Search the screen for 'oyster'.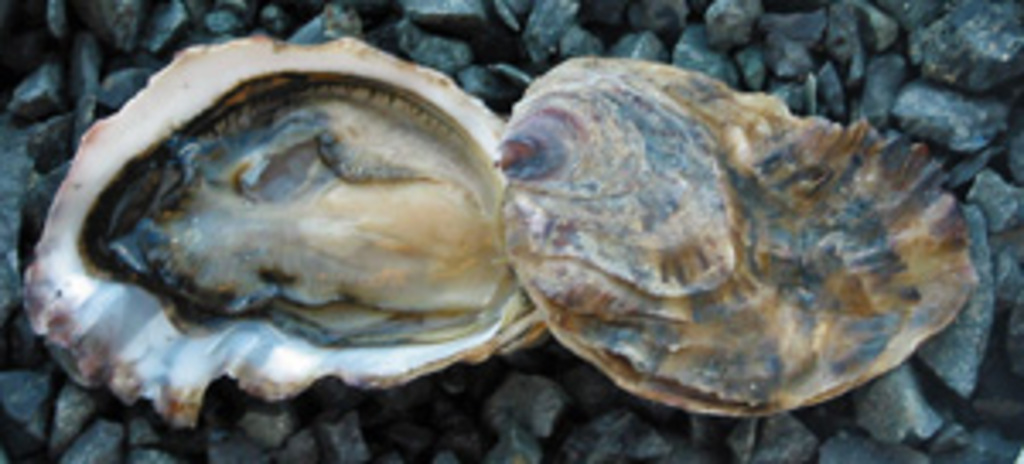
Found at locate(14, 27, 556, 426).
